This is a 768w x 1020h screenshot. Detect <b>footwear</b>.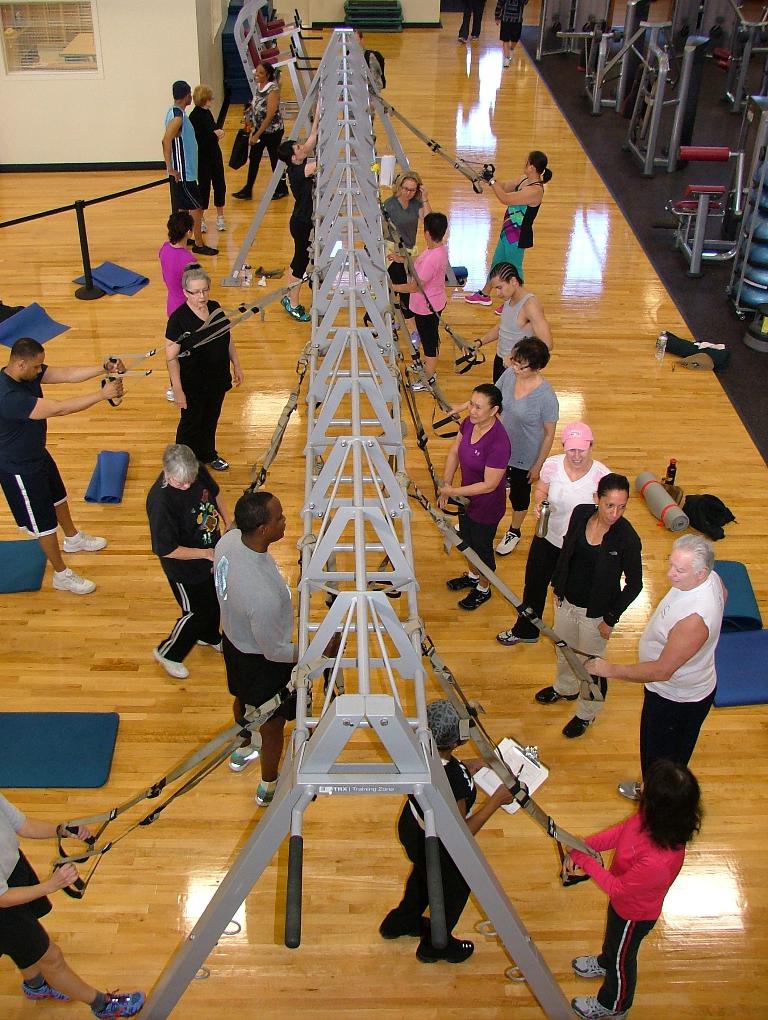
[x1=570, y1=990, x2=621, y2=1019].
